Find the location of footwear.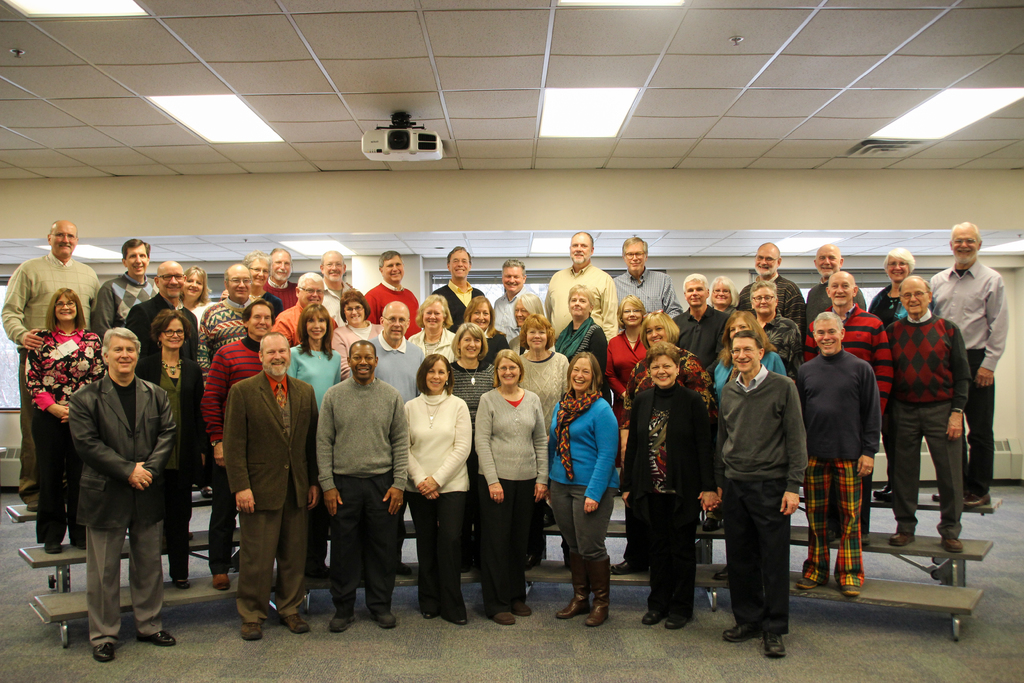
Location: region(699, 518, 723, 531).
